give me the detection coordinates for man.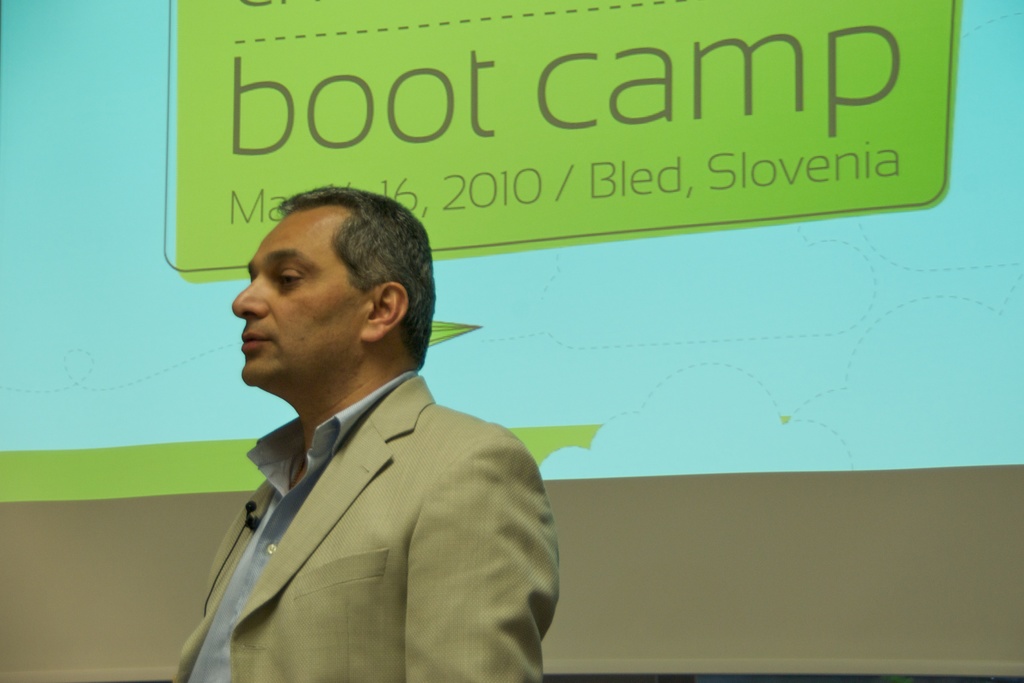
region(157, 176, 577, 675).
